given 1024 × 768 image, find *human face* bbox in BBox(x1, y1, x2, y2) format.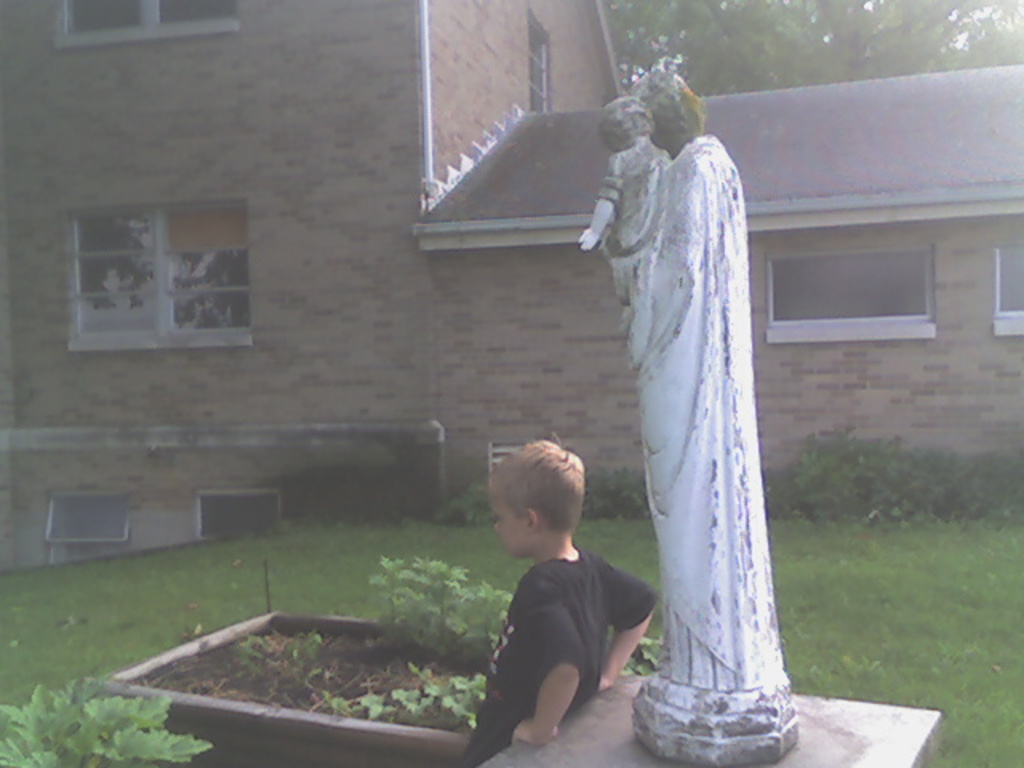
BBox(482, 472, 525, 560).
